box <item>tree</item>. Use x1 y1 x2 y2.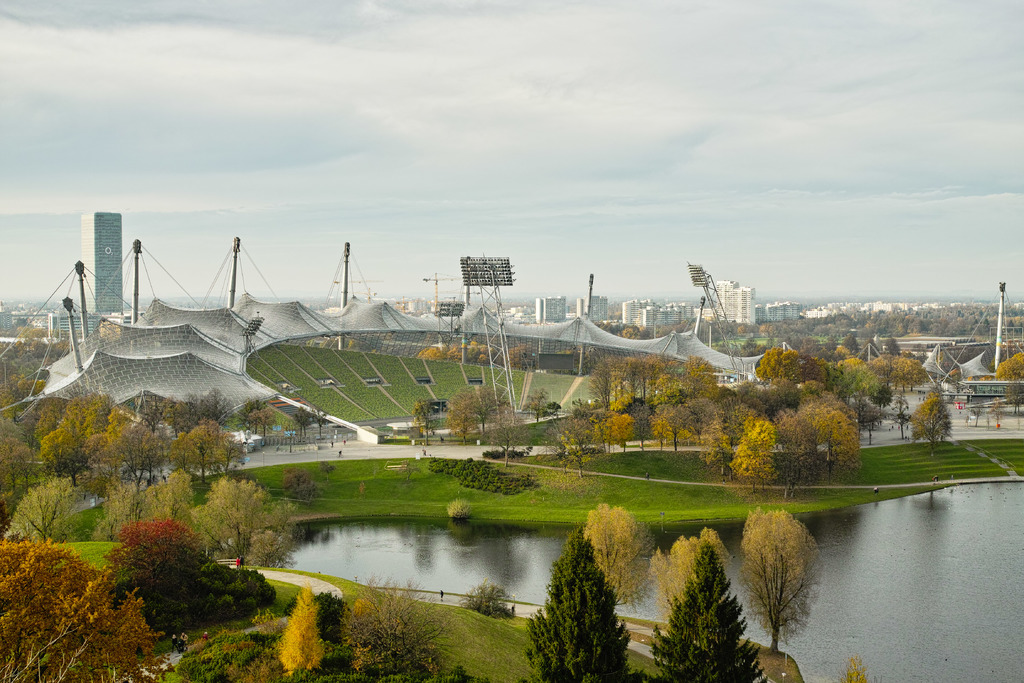
489 404 532 471.
